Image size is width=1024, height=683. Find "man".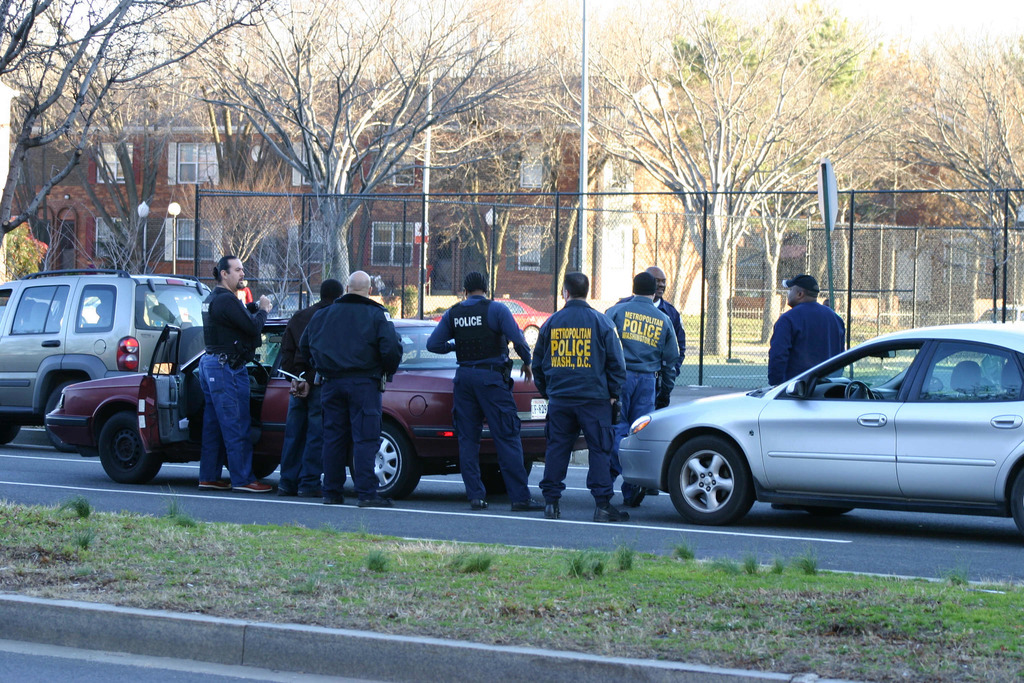
[left=276, top=281, right=349, bottom=499].
